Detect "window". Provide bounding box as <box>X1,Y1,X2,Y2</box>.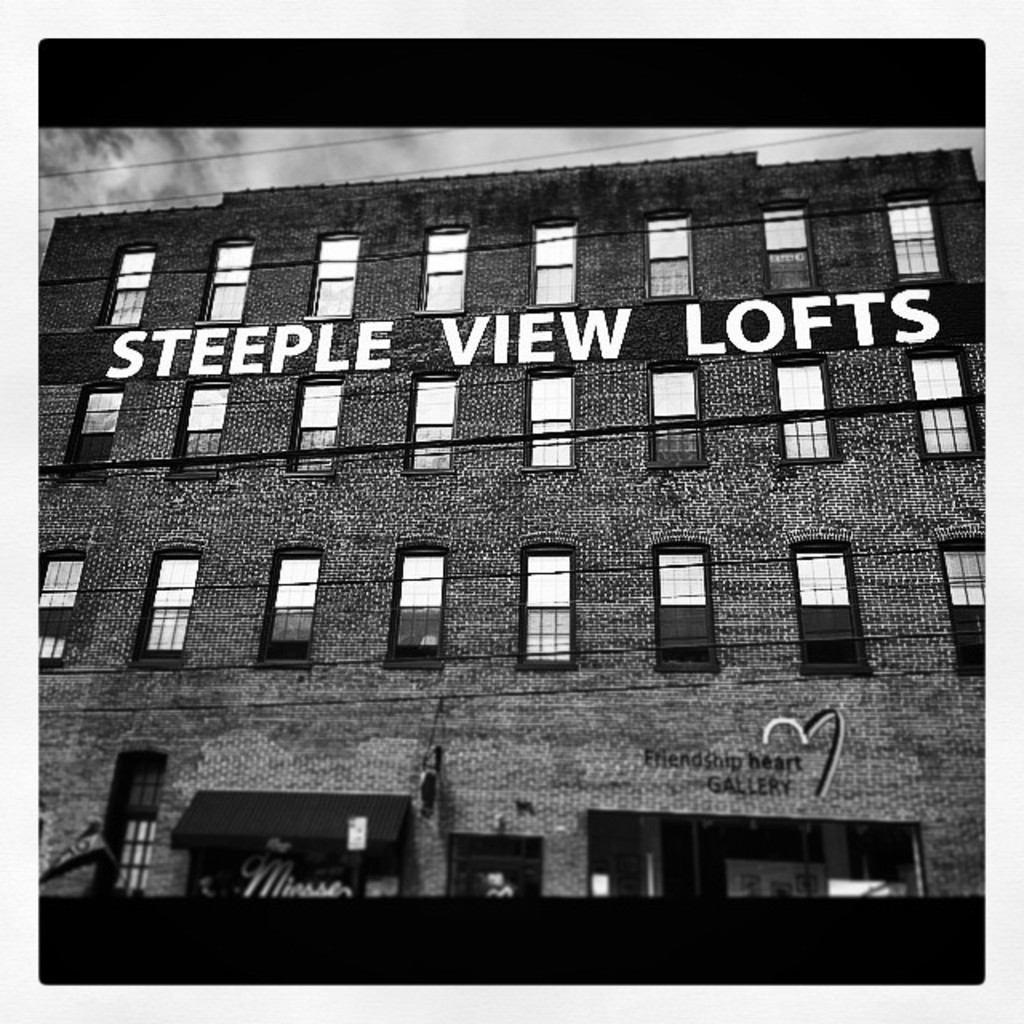
<box>528,218,584,304</box>.
